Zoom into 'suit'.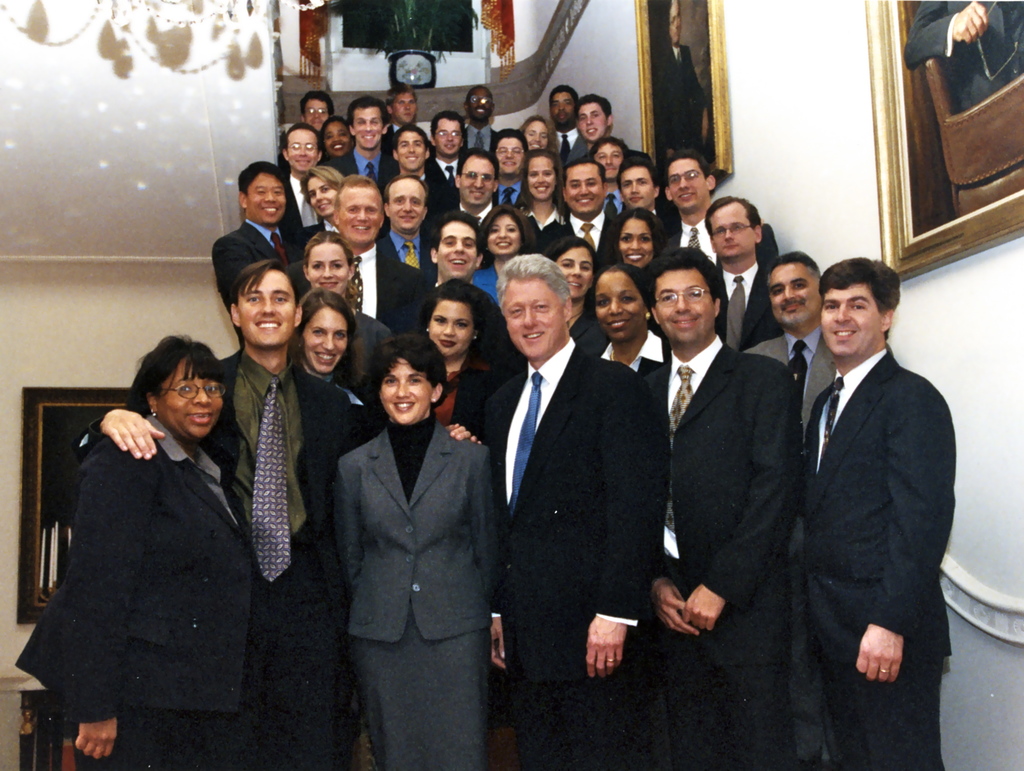
Zoom target: 435, 157, 462, 207.
